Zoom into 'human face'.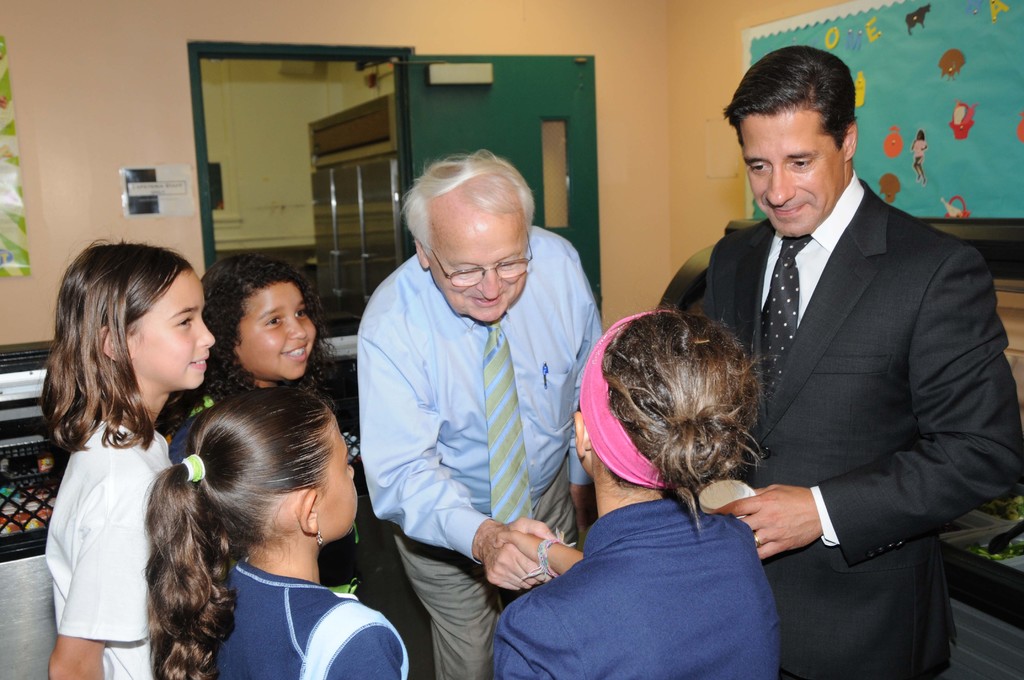
Zoom target: <region>126, 265, 213, 390</region>.
